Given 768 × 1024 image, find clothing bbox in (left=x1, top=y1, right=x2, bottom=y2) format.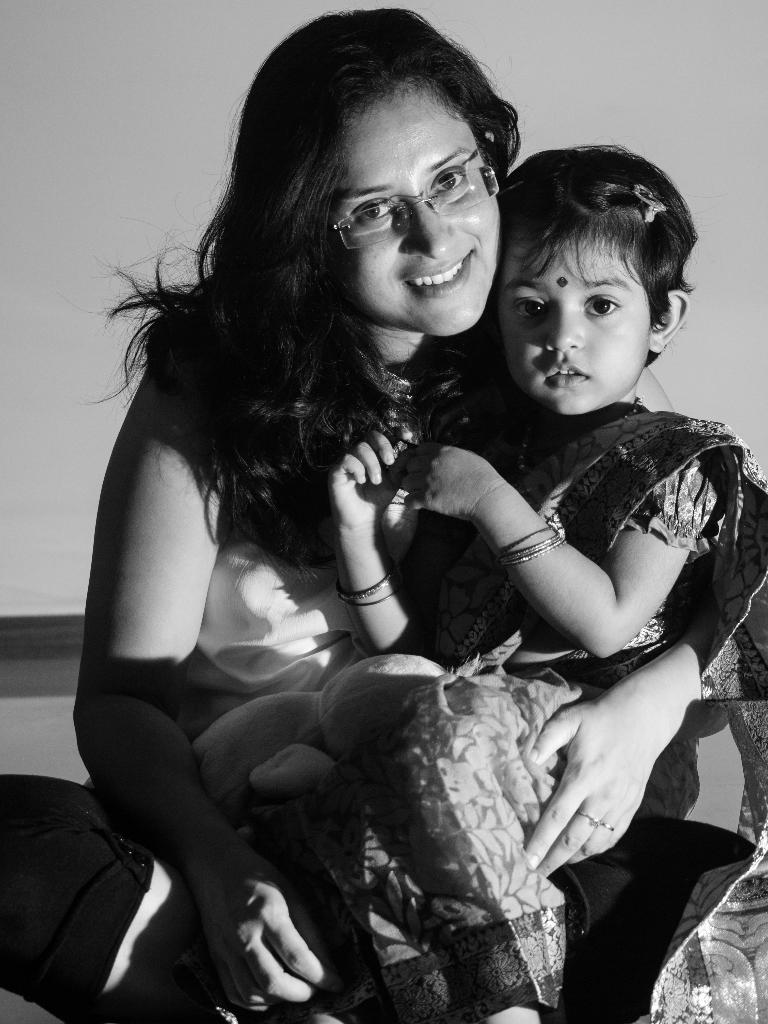
(left=193, top=404, right=767, bottom=1023).
